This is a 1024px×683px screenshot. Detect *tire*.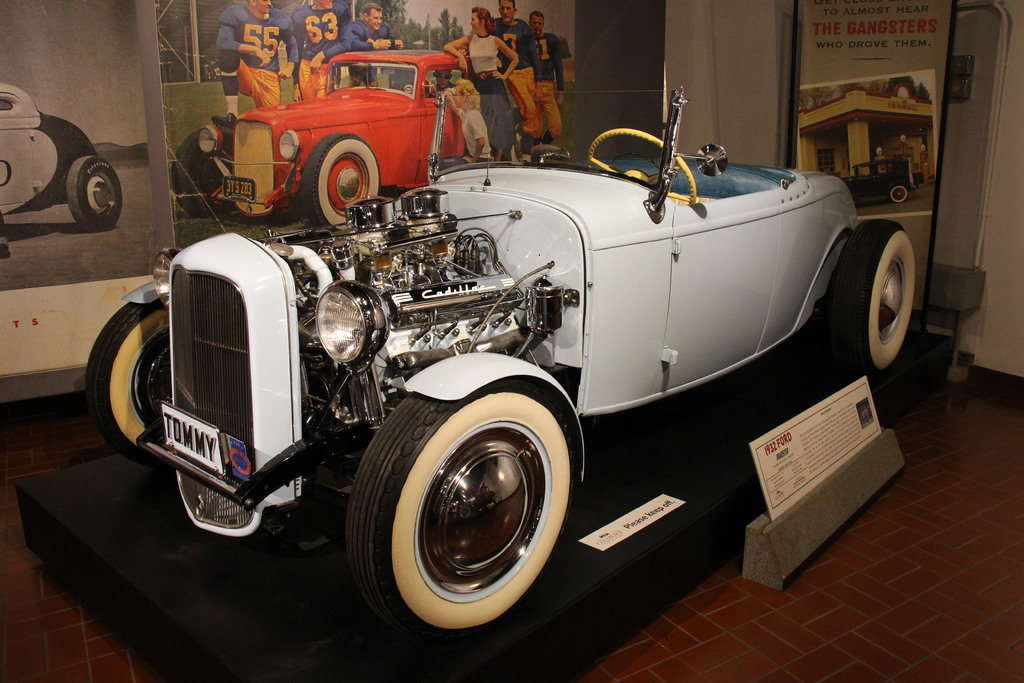
x1=67, y1=152, x2=125, y2=231.
